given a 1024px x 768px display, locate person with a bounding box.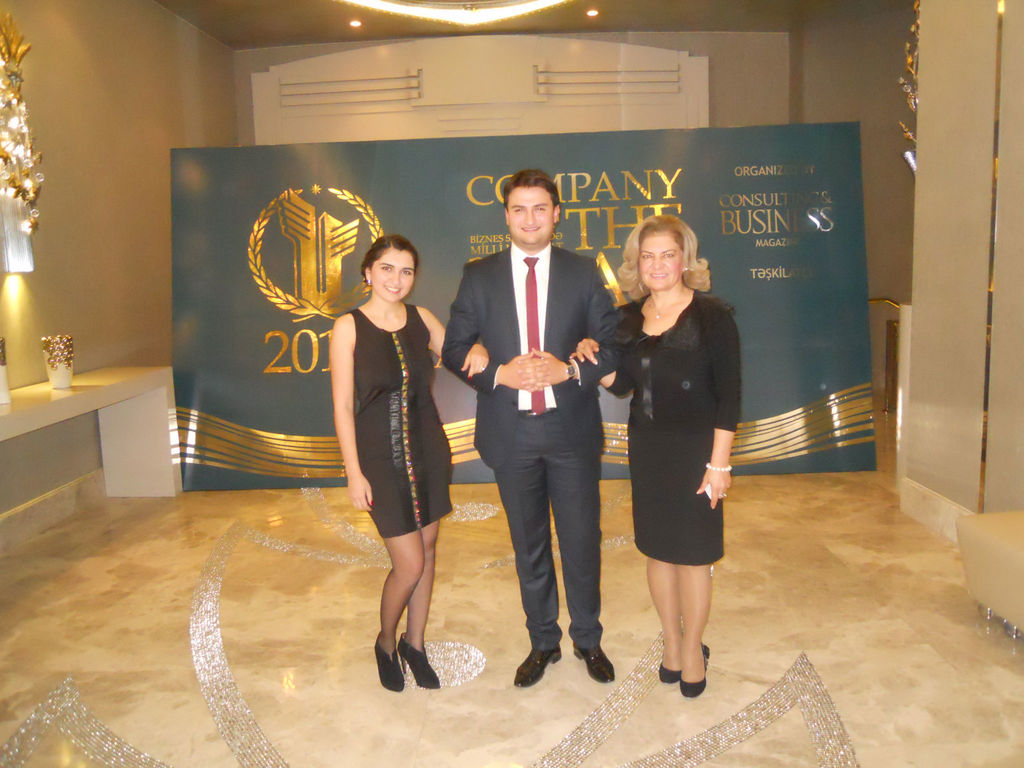
Located: select_region(437, 164, 634, 695).
